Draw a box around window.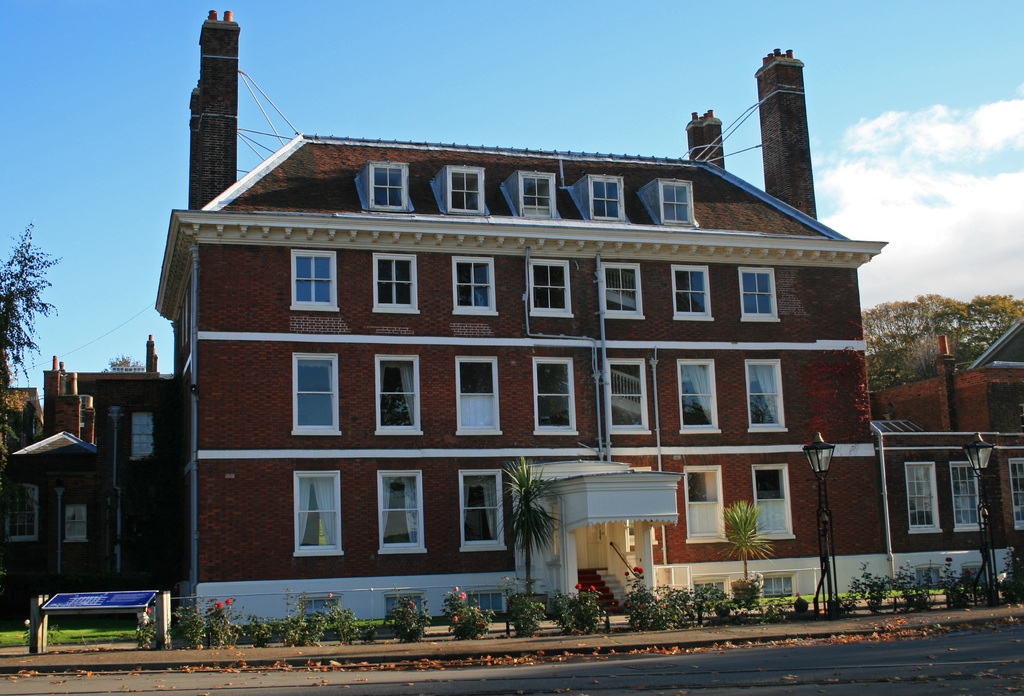
region(1008, 459, 1023, 533).
